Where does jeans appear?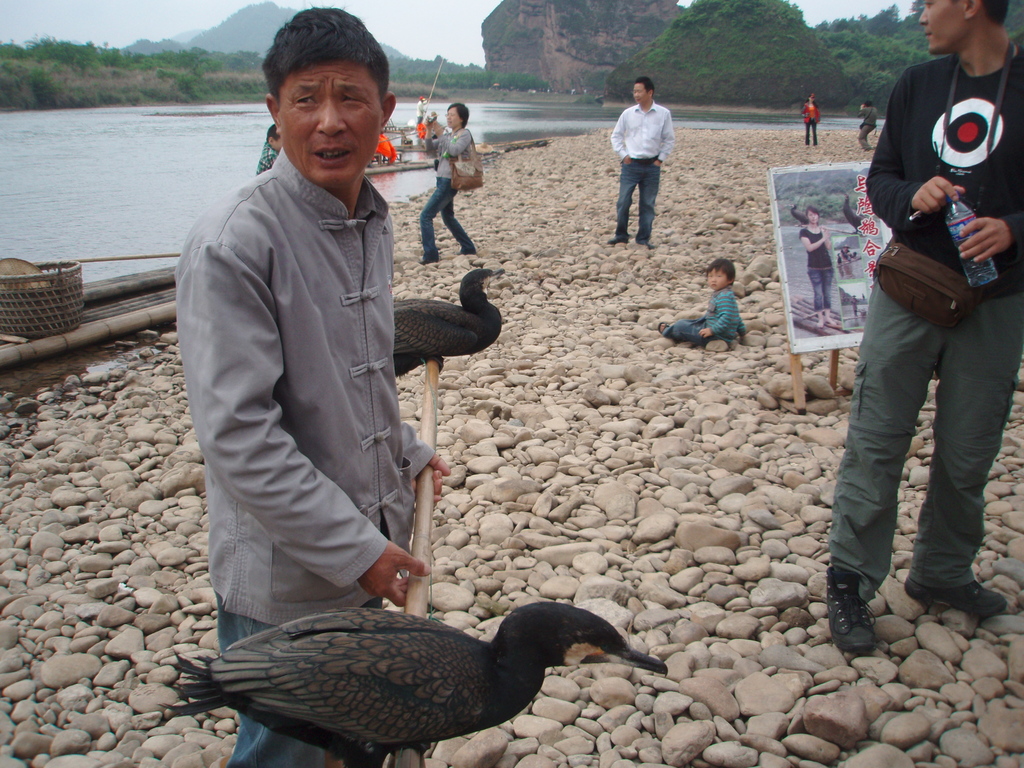
Appears at <box>805,118,817,146</box>.
